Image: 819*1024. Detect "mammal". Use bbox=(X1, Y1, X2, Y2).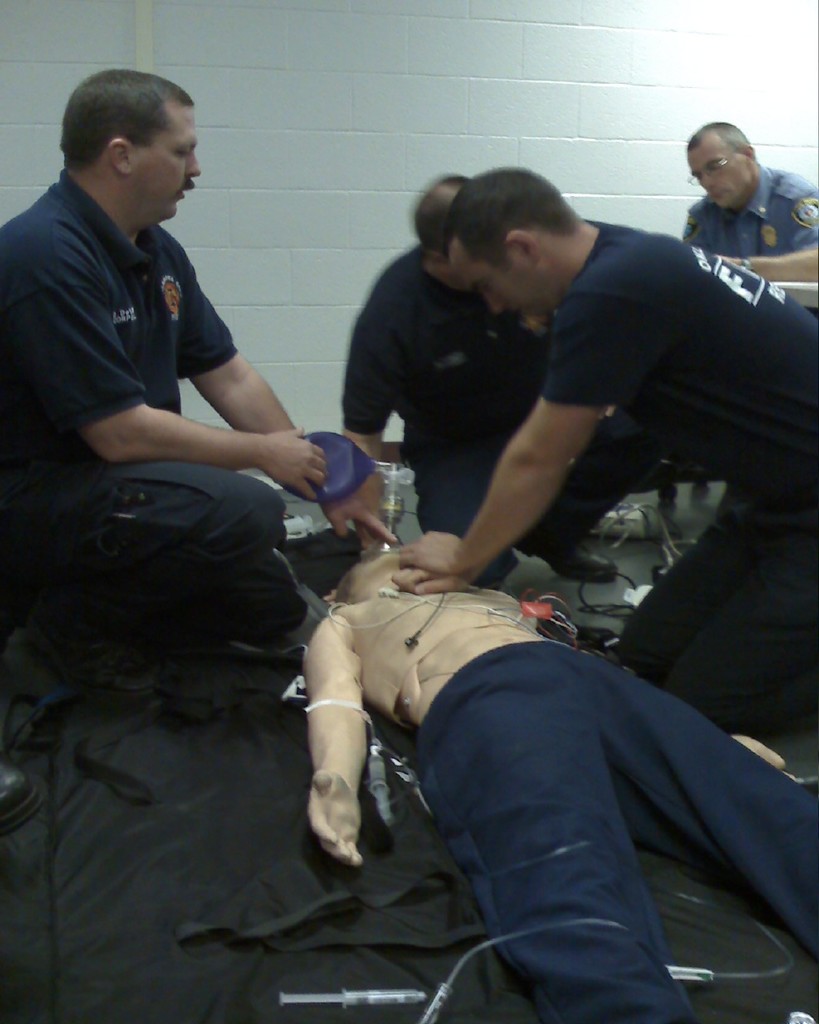
bbox=(681, 110, 818, 320).
